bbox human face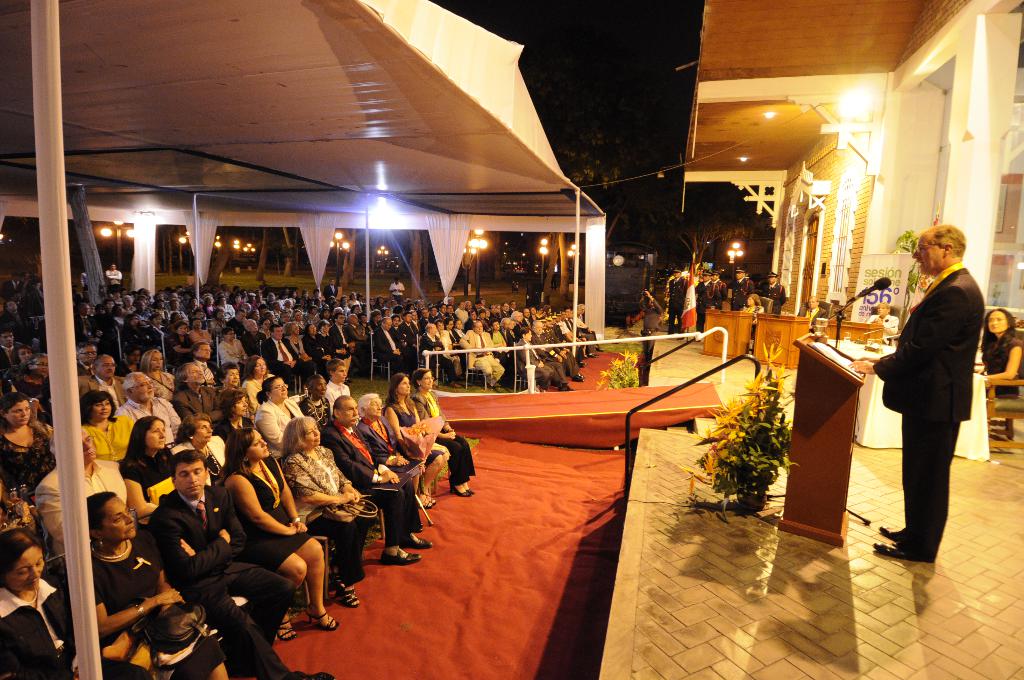
select_region(470, 310, 478, 320)
